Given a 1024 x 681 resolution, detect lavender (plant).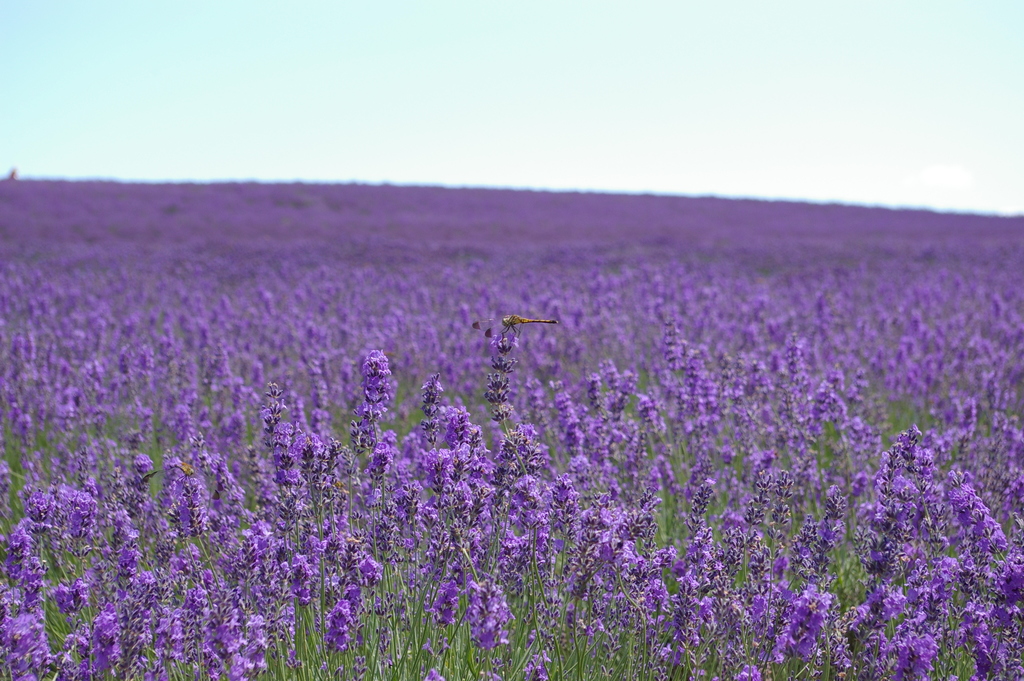
[x1=908, y1=558, x2=962, y2=620].
